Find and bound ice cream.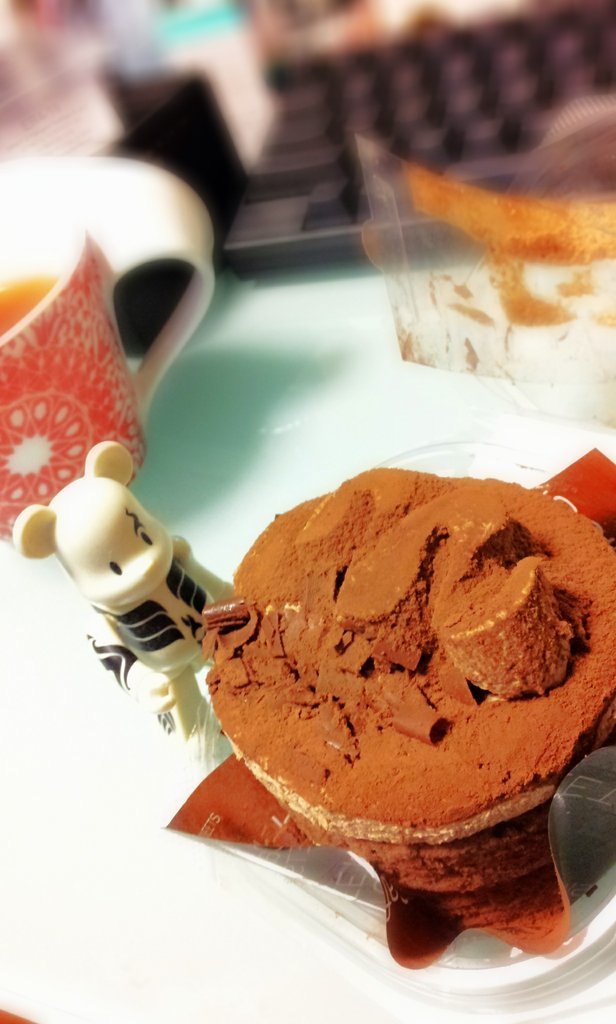
Bound: [211,455,604,855].
